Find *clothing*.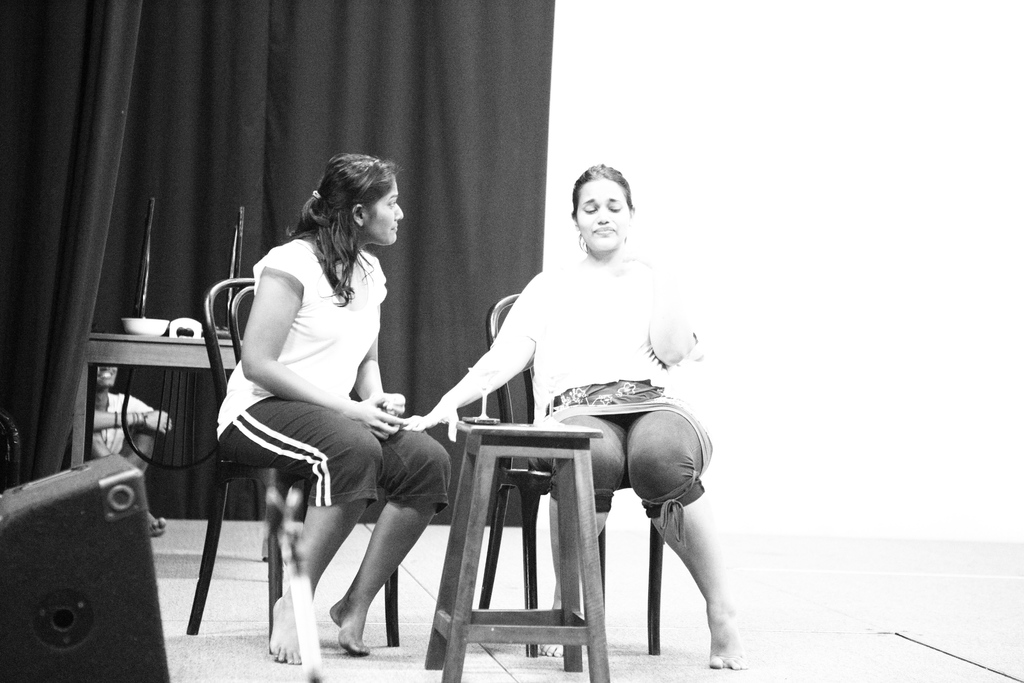
564 385 719 506.
